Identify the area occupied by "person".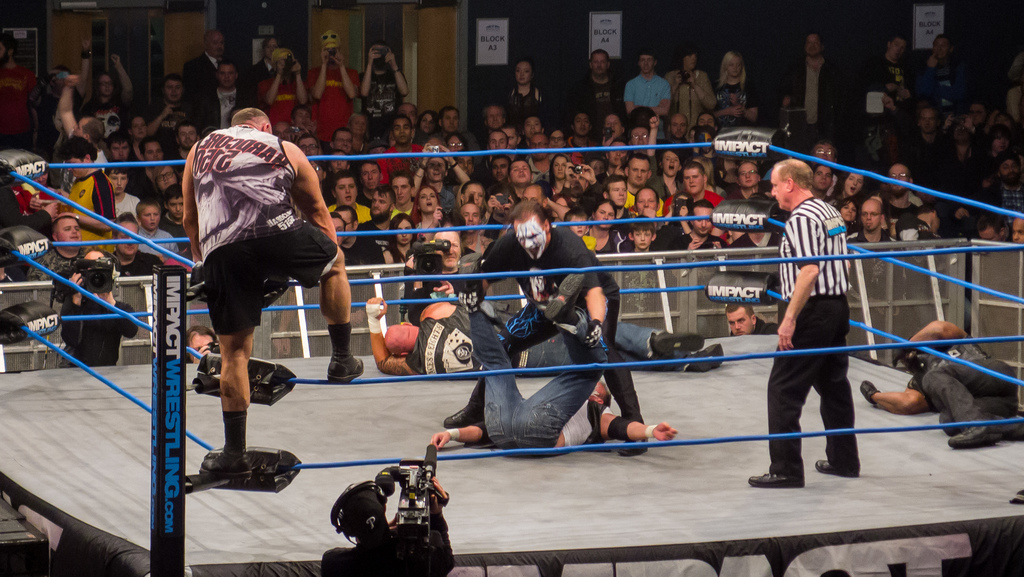
Area: Rect(750, 159, 863, 489).
